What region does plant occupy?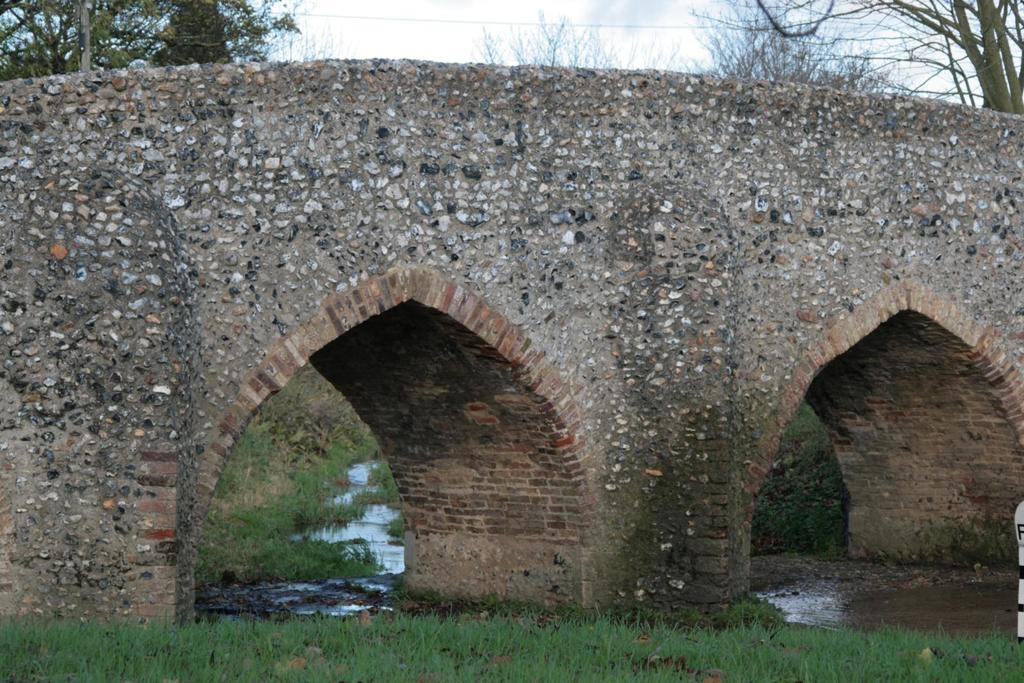
<bbox>935, 524, 1023, 580</bbox>.
